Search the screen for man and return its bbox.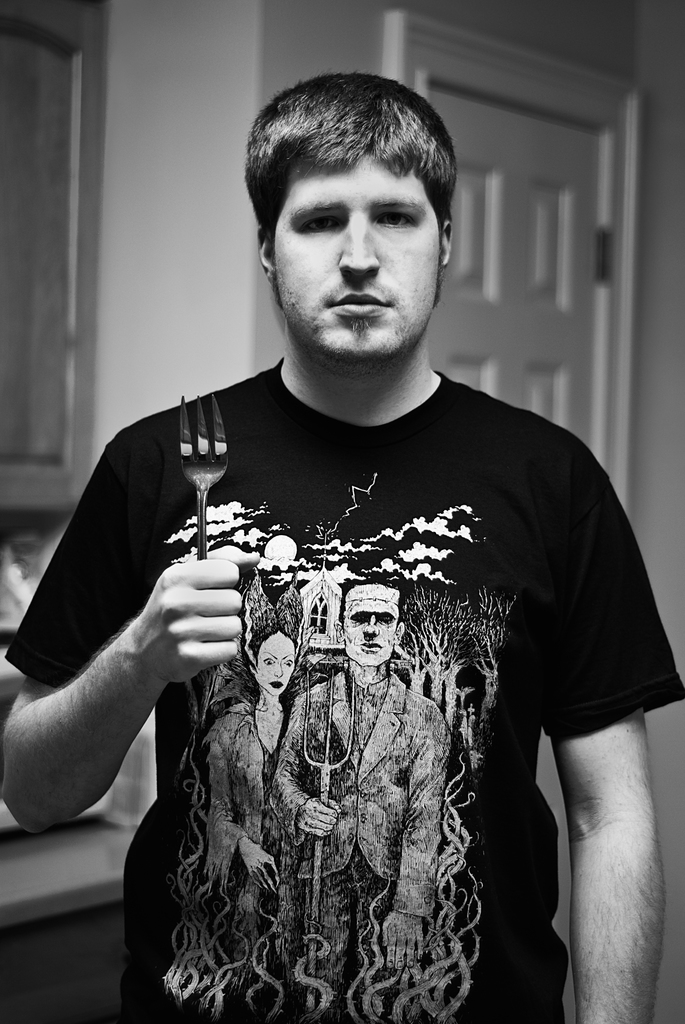
Found: <box>50,98,656,1023</box>.
